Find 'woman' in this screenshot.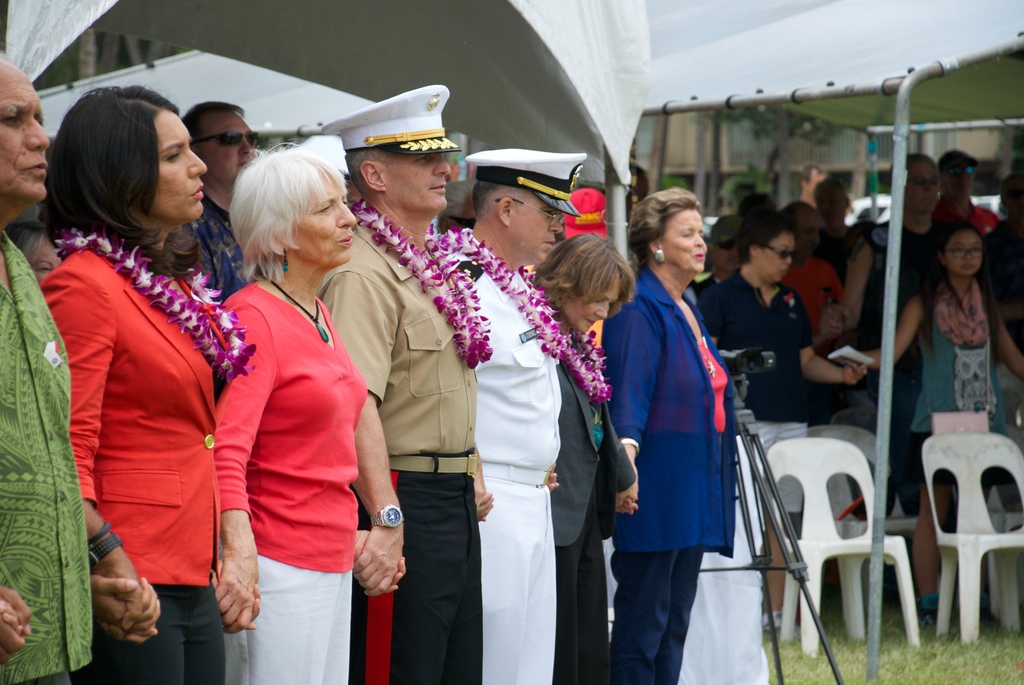
The bounding box for 'woman' is BBox(602, 187, 735, 684).
